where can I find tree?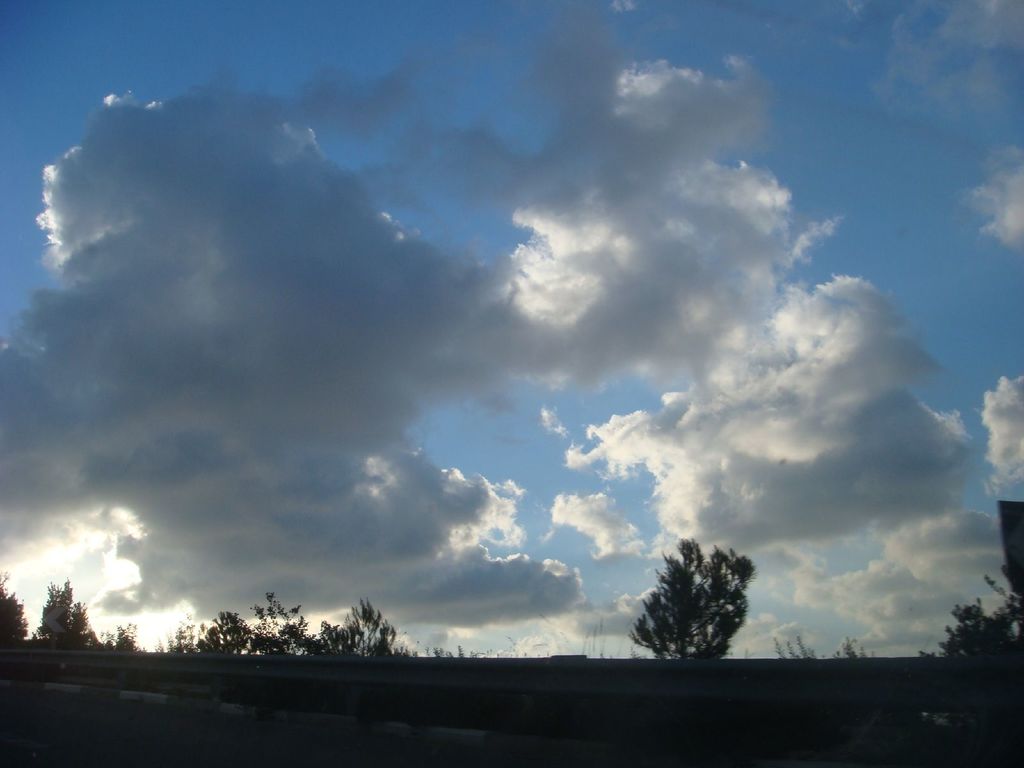
You can find it at <region>201, 607, 255, 659</region>.
